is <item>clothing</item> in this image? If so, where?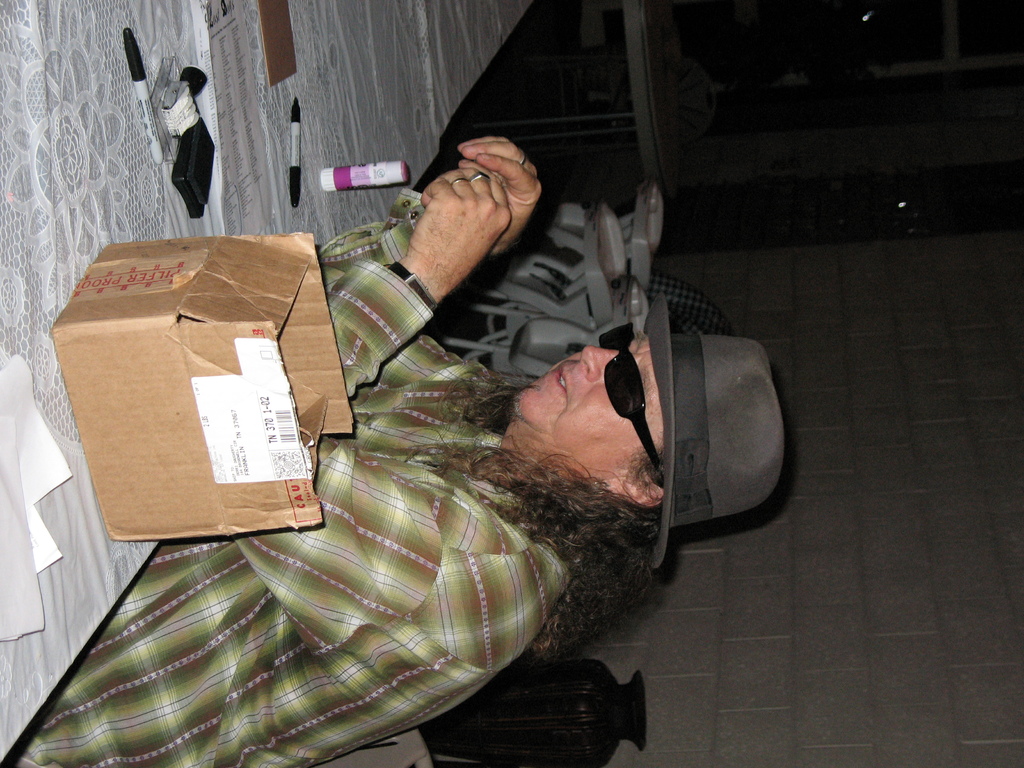
Yes, at BBox(4, 187, 573, 767).
